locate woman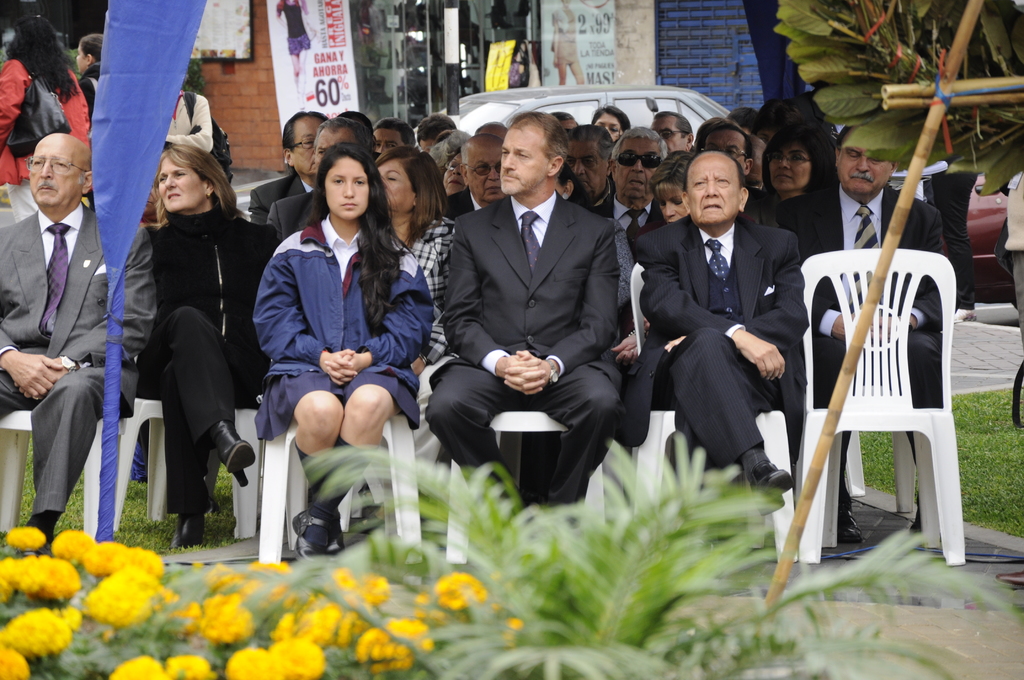
[left=0, top=14, right=88, bottom=196]
